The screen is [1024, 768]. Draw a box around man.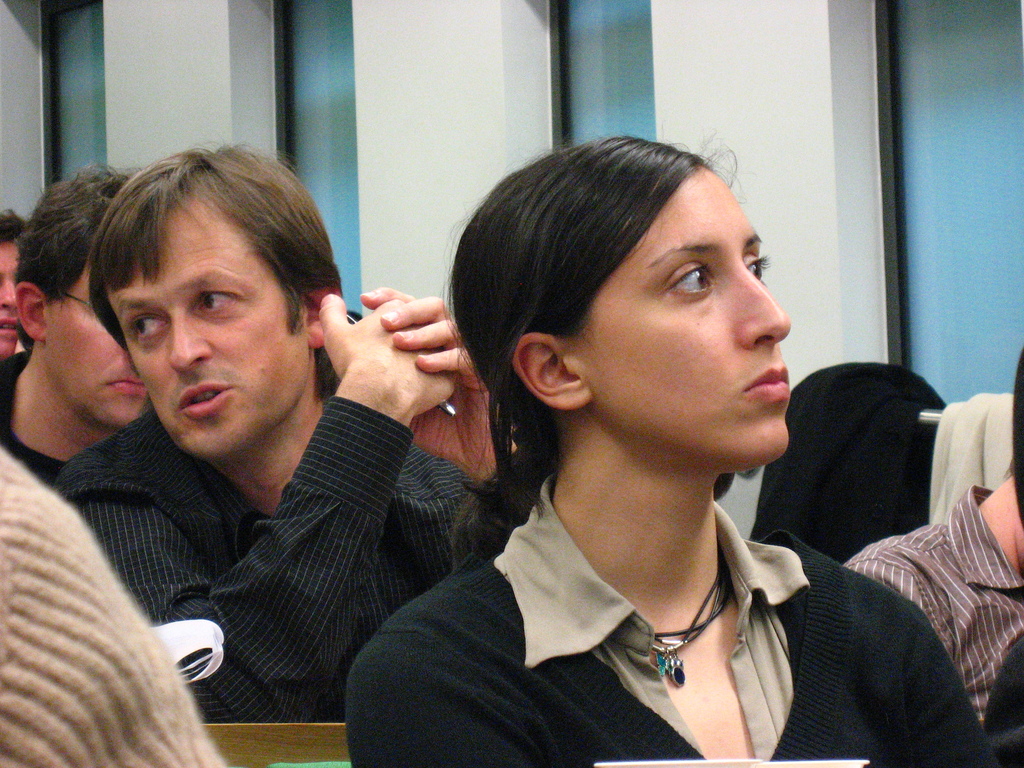
<bbox>0, 209, 31, 360</bbox>.
